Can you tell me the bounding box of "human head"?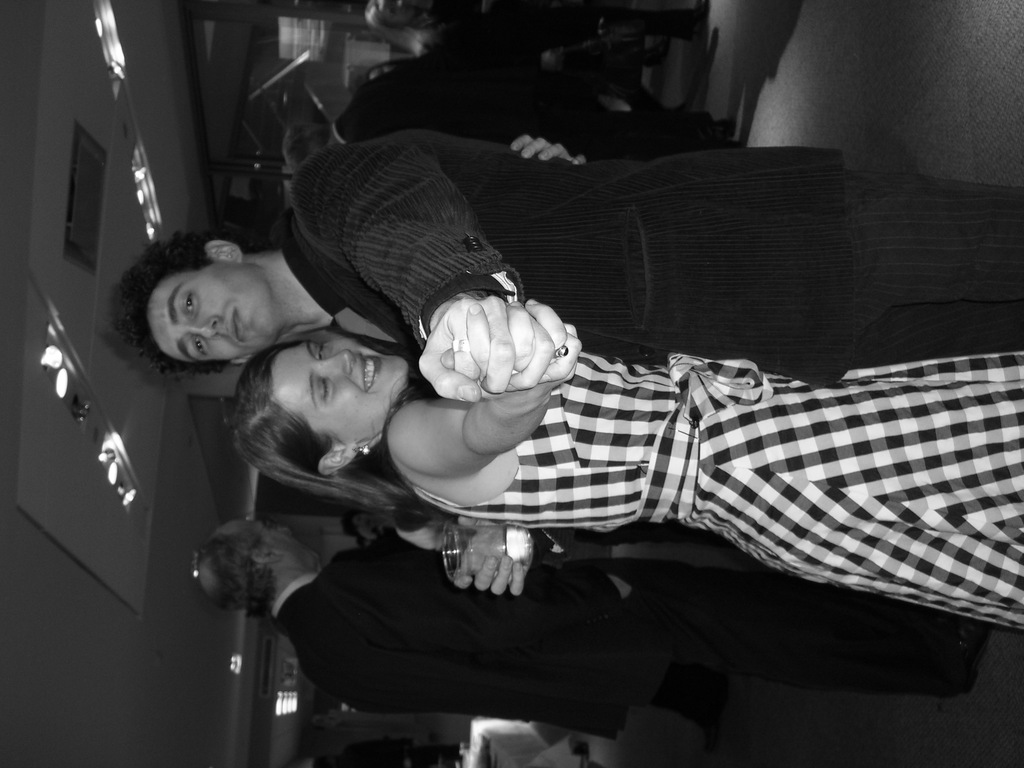
x1=280, y1=122, x2=333, y2=173.
